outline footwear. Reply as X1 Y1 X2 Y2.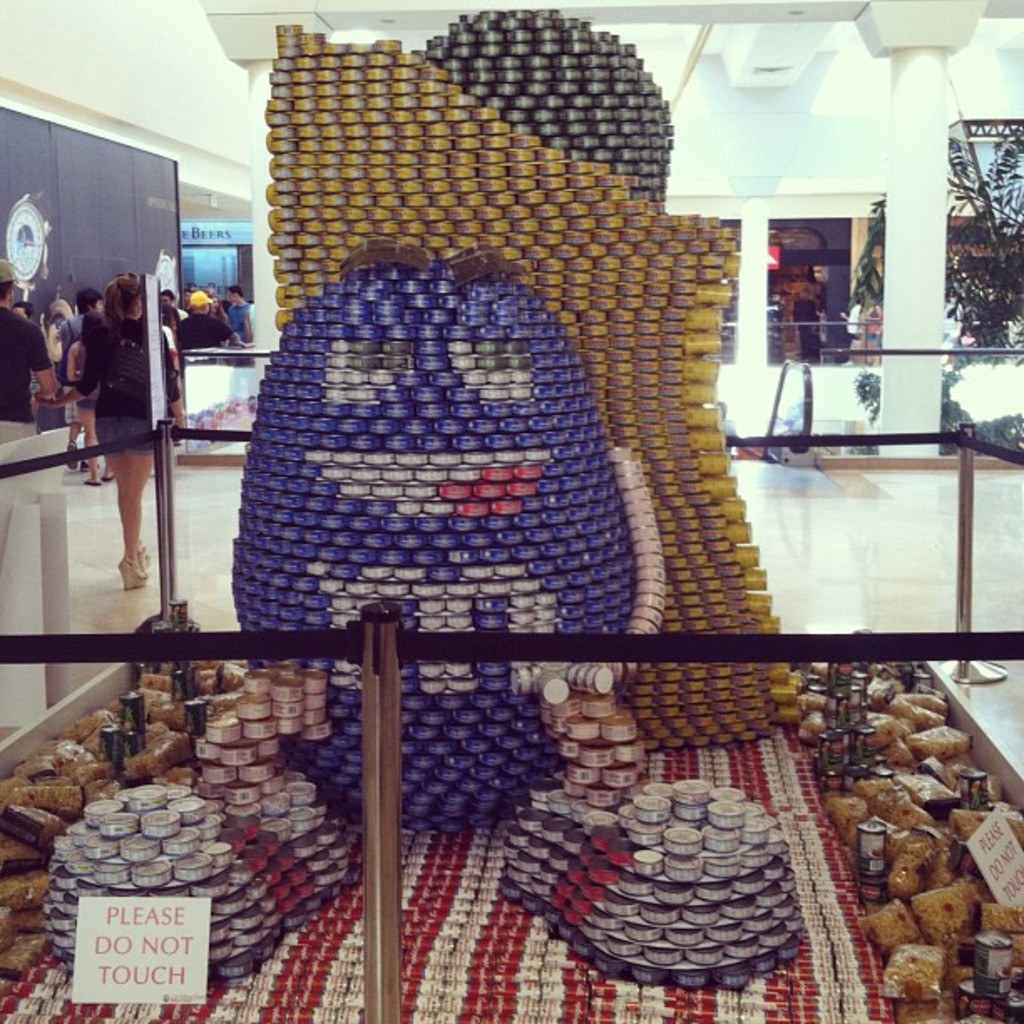
79 450 97 477.
